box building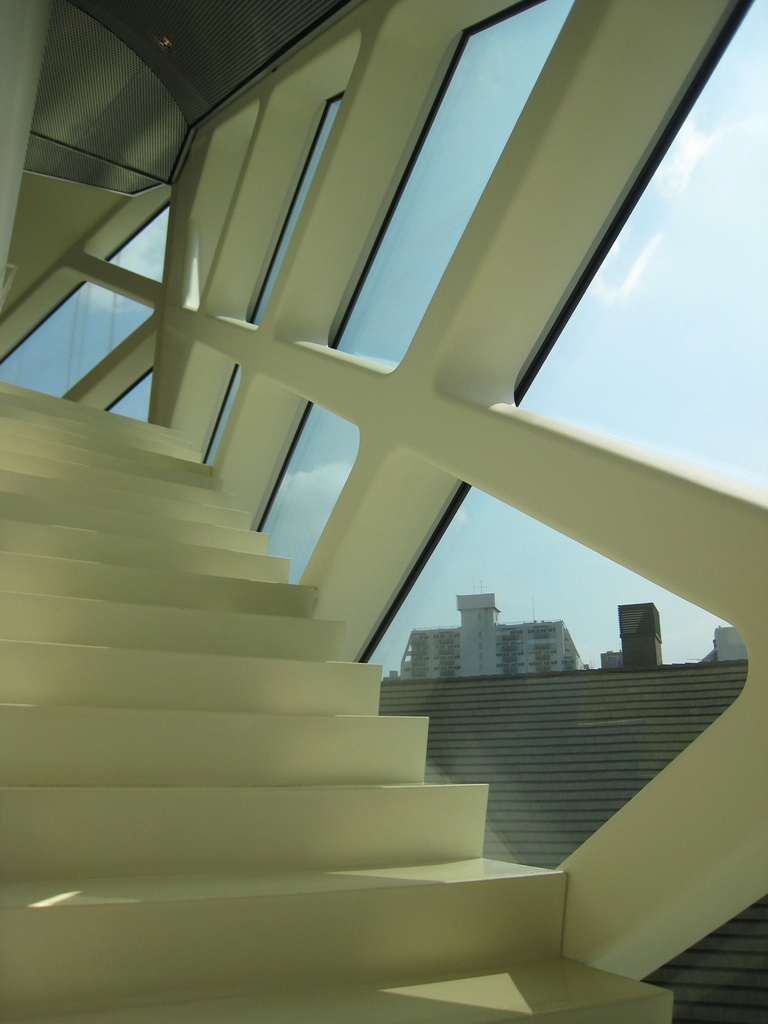
x1=410 y1=596 x2=578 y2=676
